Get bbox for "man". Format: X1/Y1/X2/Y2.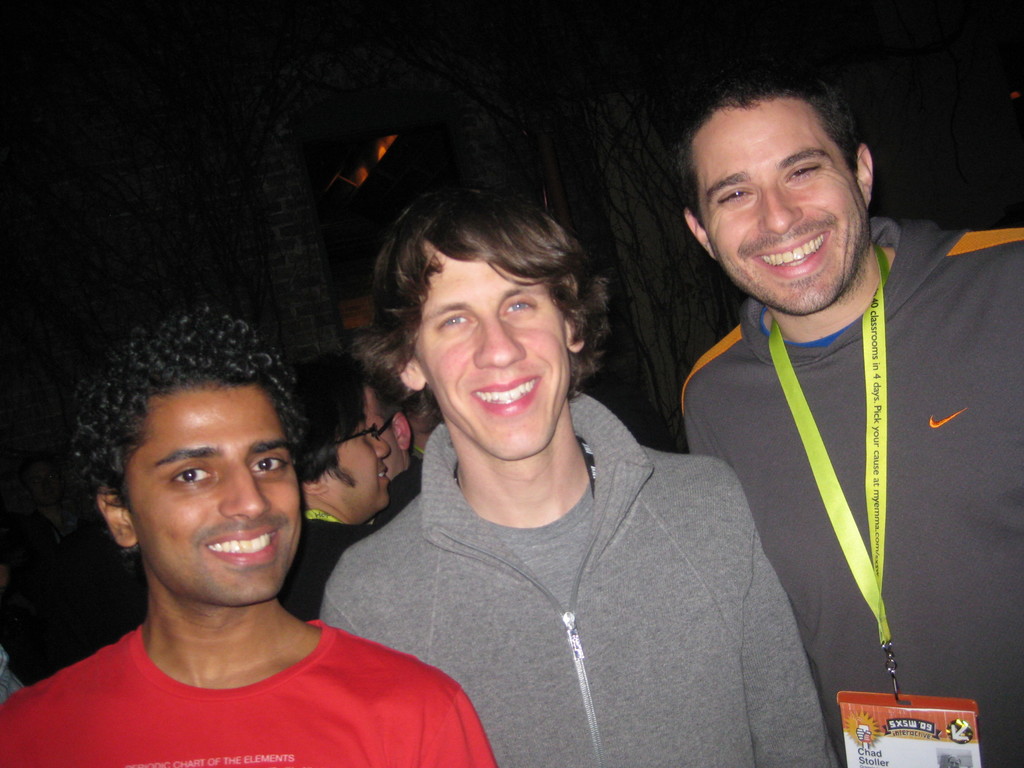
319/182/832/767.
